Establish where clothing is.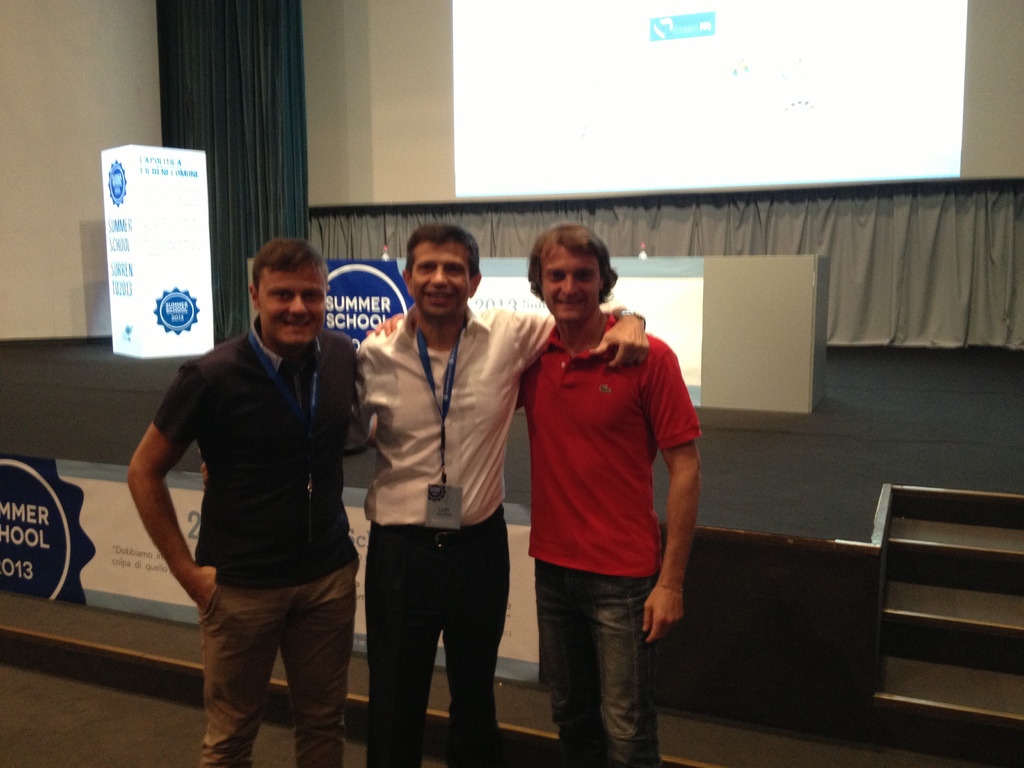
Established at [x1=351, y1=303, x2=648, y2=766].
